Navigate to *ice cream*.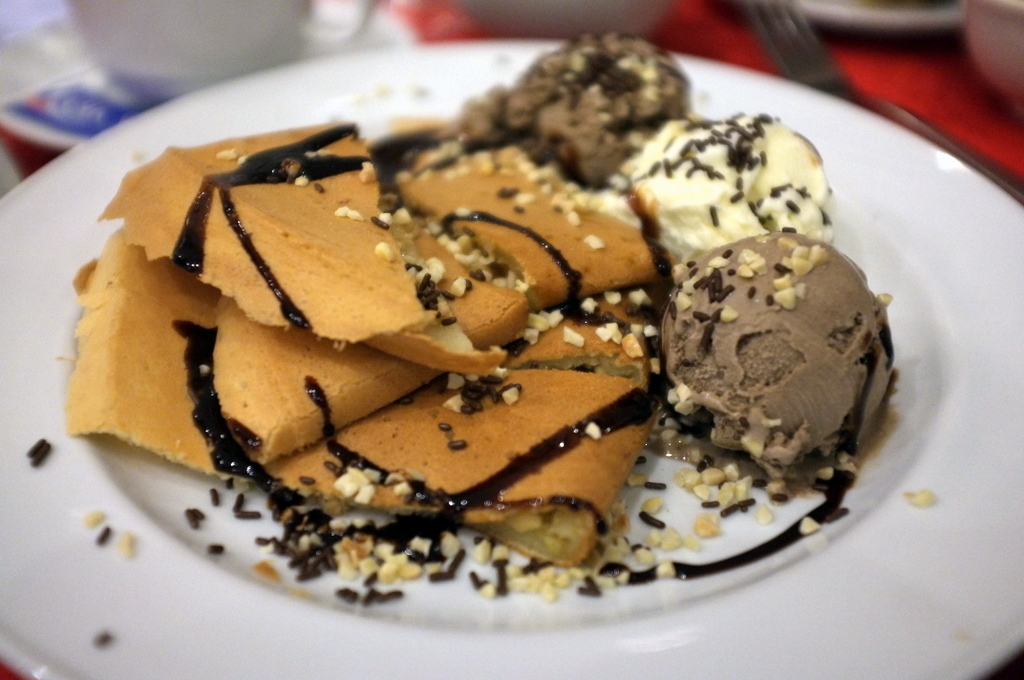
Navigation target: [x1=624, y1=111, x2=829, y2=259].
